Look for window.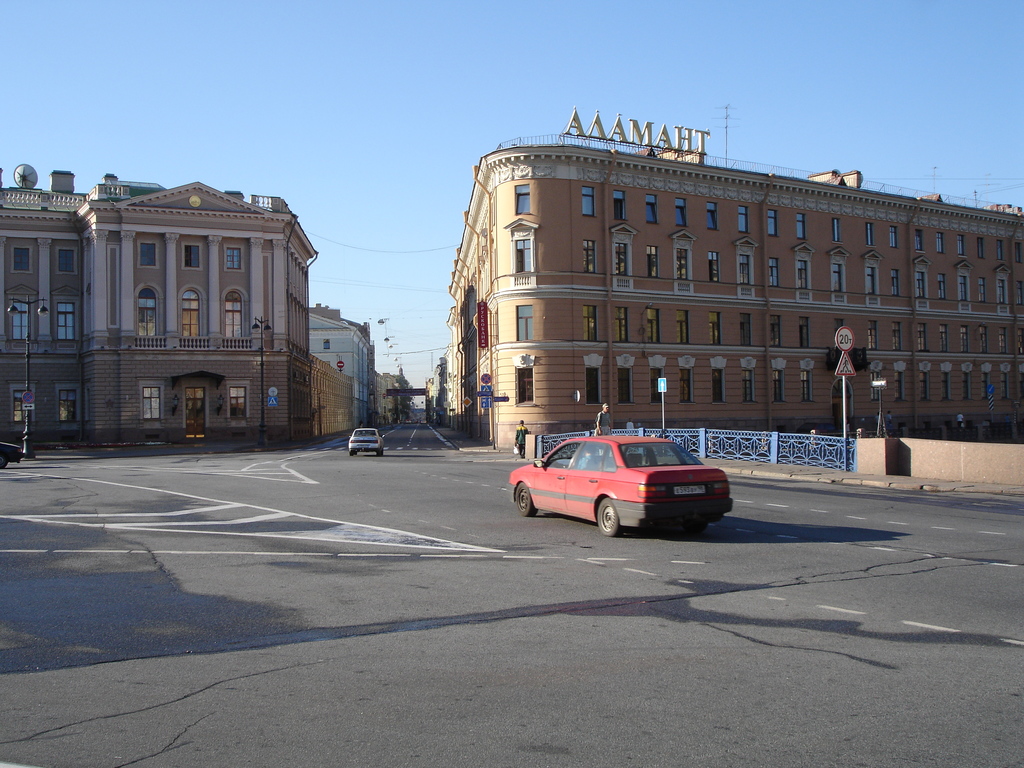
Found: [324, 340, 330, 352].
